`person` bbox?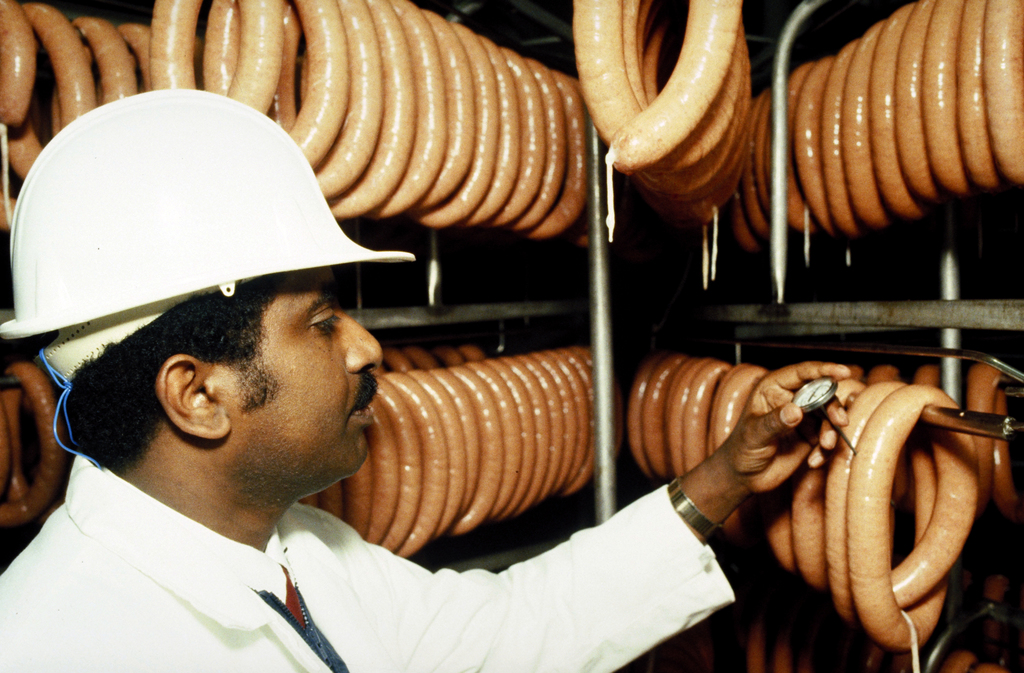
(x1=0, y1=88, x2=851, y2=672)
